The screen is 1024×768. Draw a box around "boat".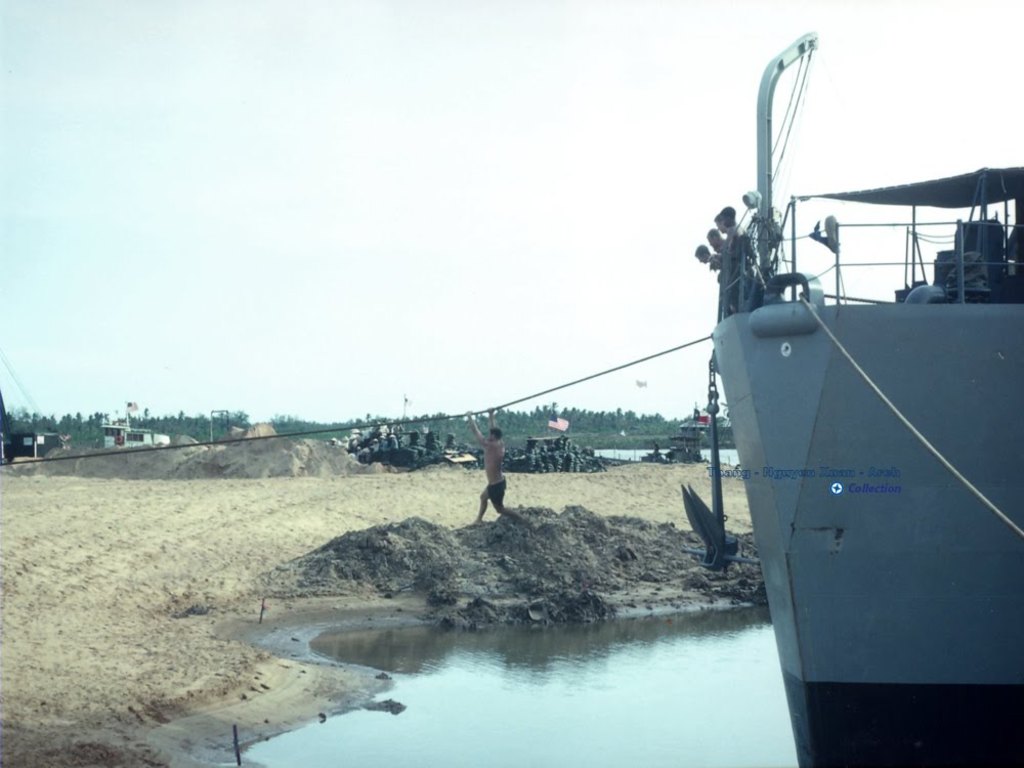
left=104, top=415, right=154, bottom=450.
